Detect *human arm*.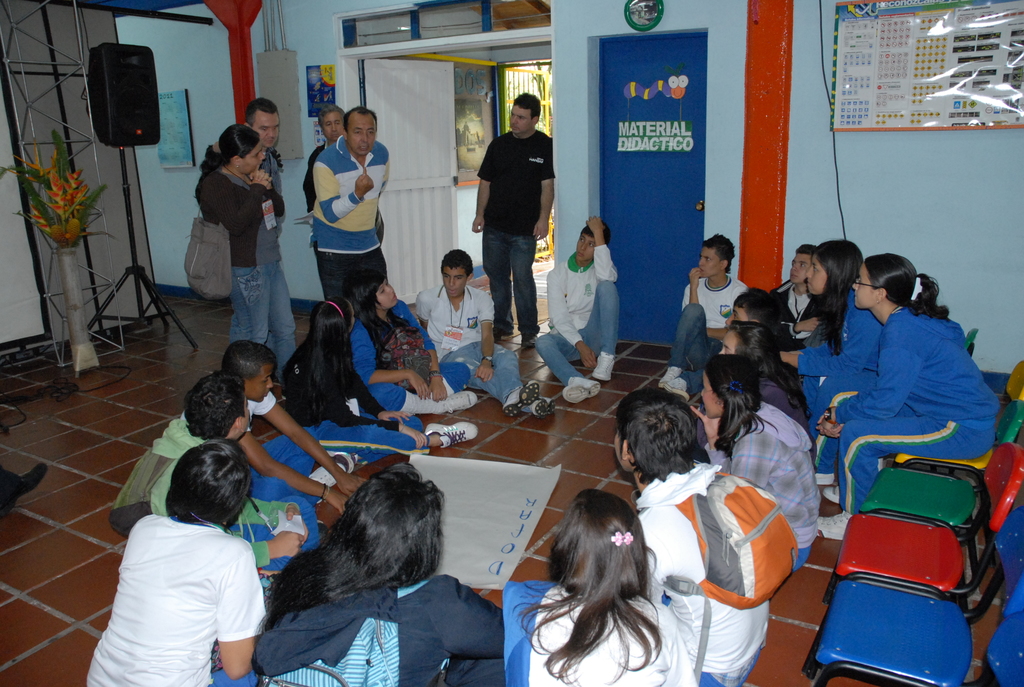
Detected at x1=437 y1=576 x2=507 y2=659.
